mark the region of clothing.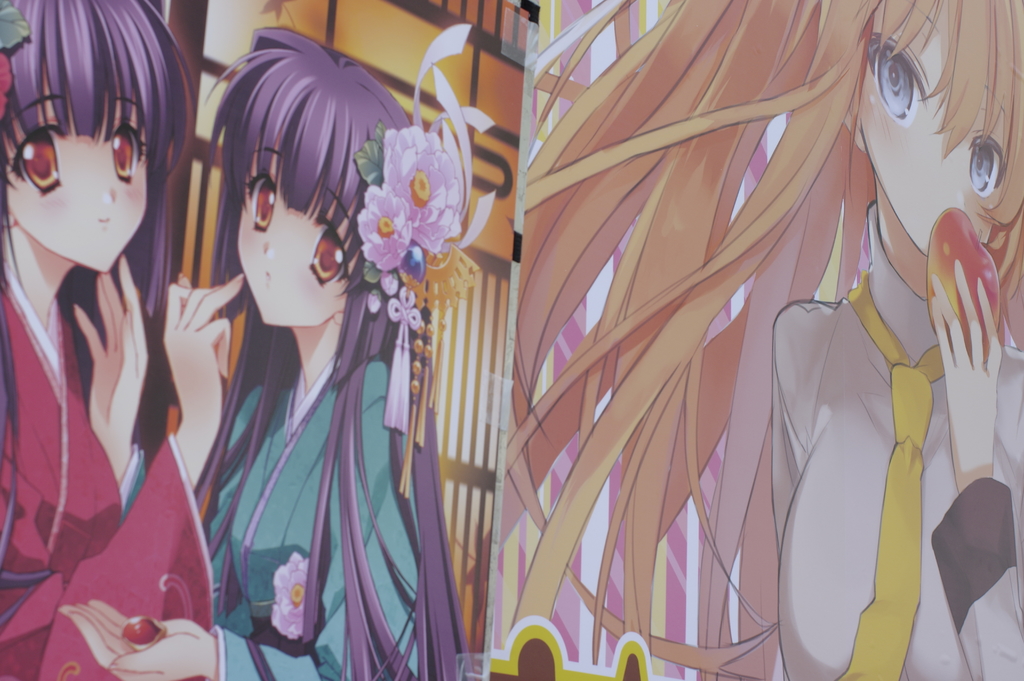
Region: region(760, 286, 1023, 680).
